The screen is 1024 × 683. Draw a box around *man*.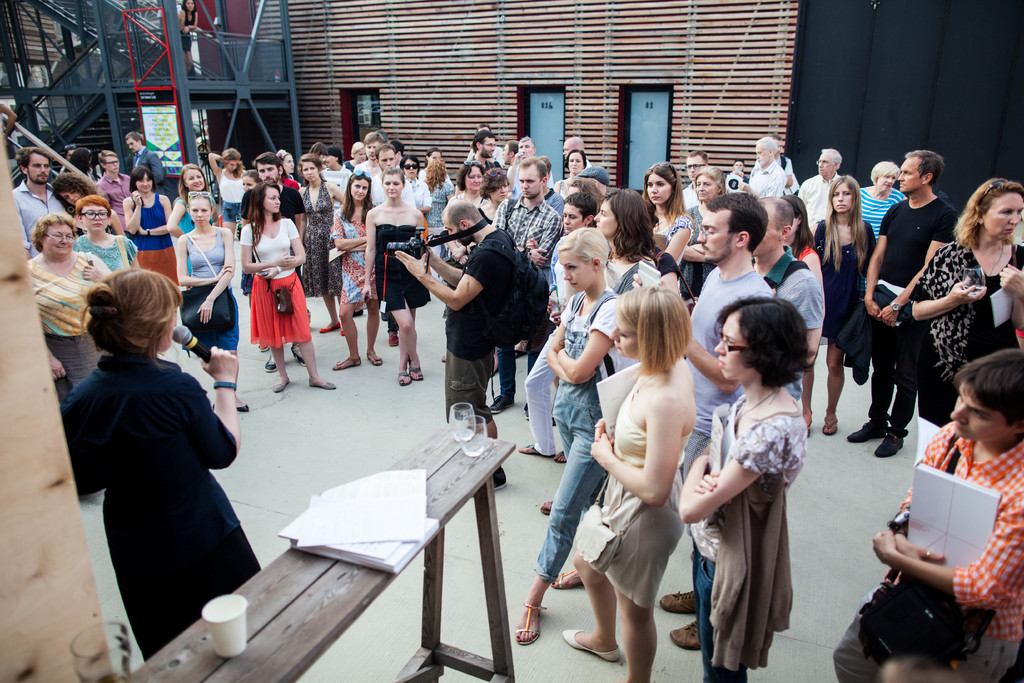
box=[493, 154, 561, 274].
